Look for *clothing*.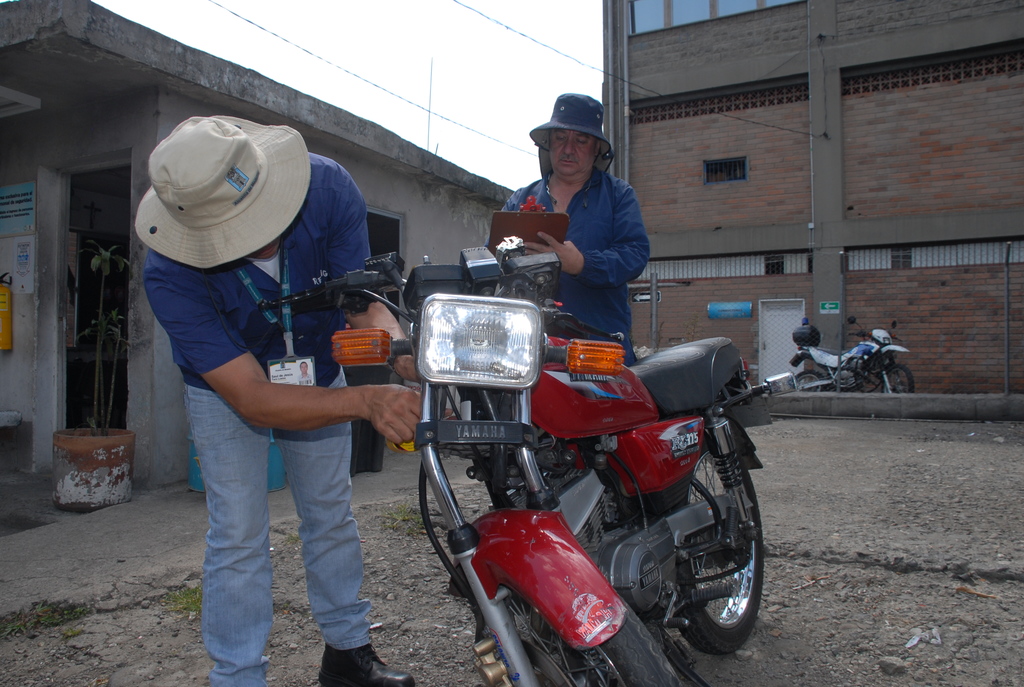
Found: <region>497, 169, 654, 370</region>.
